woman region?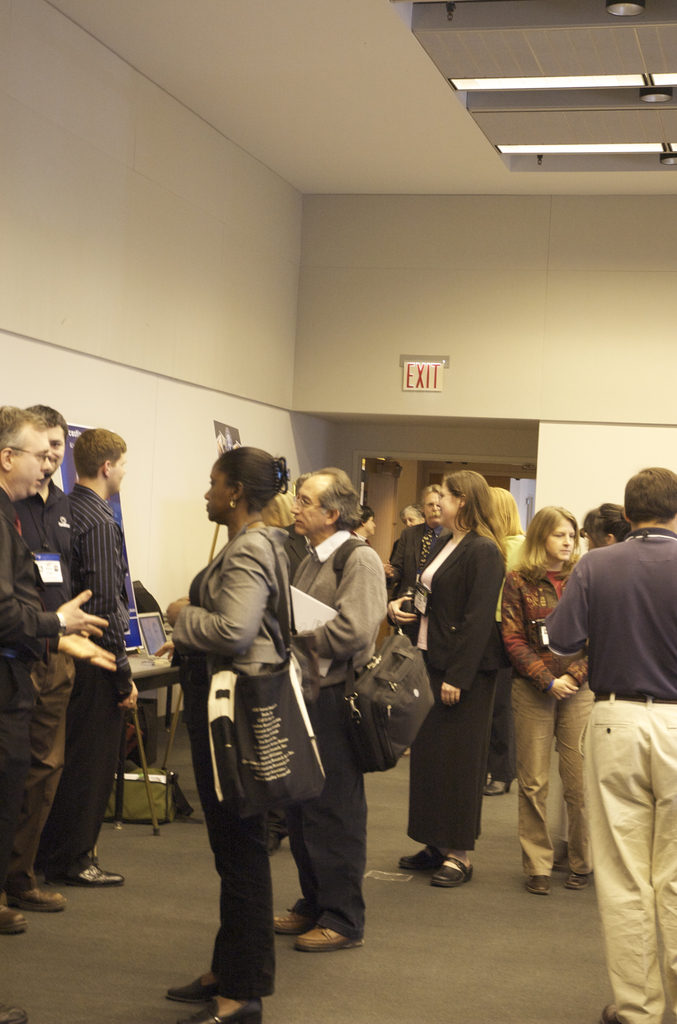
bbox=[404, 463, 526, 889]
